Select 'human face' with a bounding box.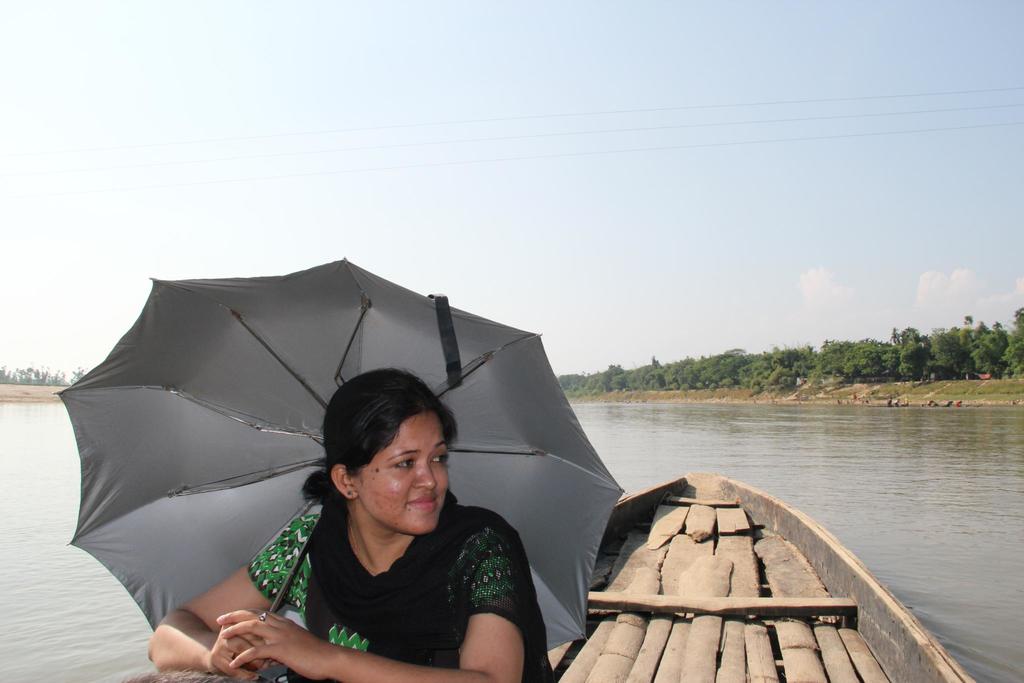
[x1=354, y1=414, x2=449, y2=534].
